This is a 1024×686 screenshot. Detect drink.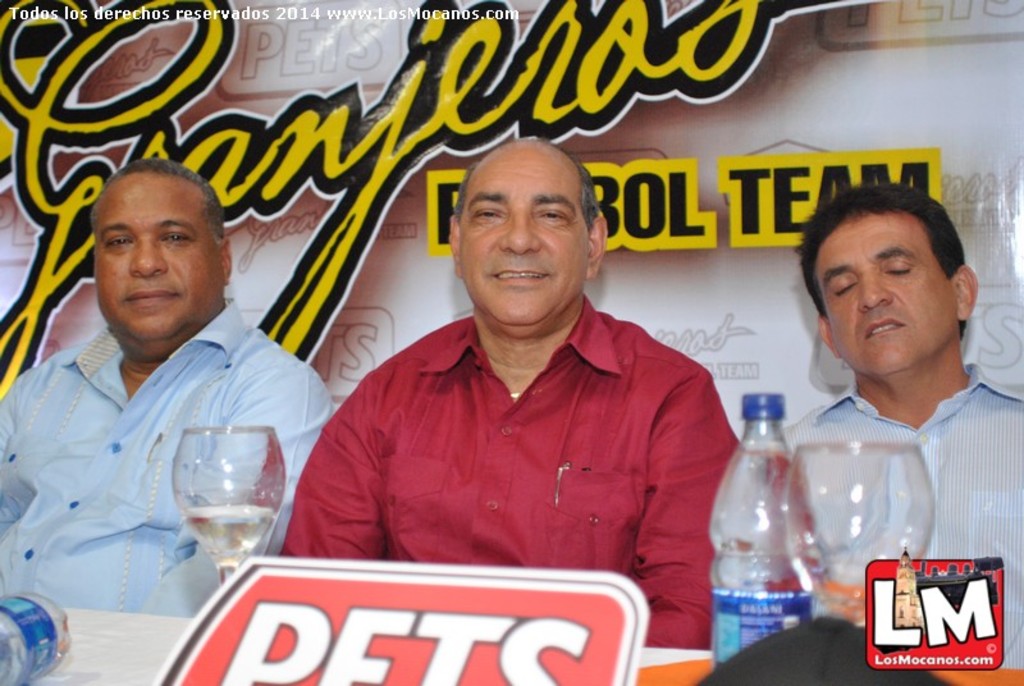
{"left": 709, "top": 445, "right": 824, "bottom": 667}.
